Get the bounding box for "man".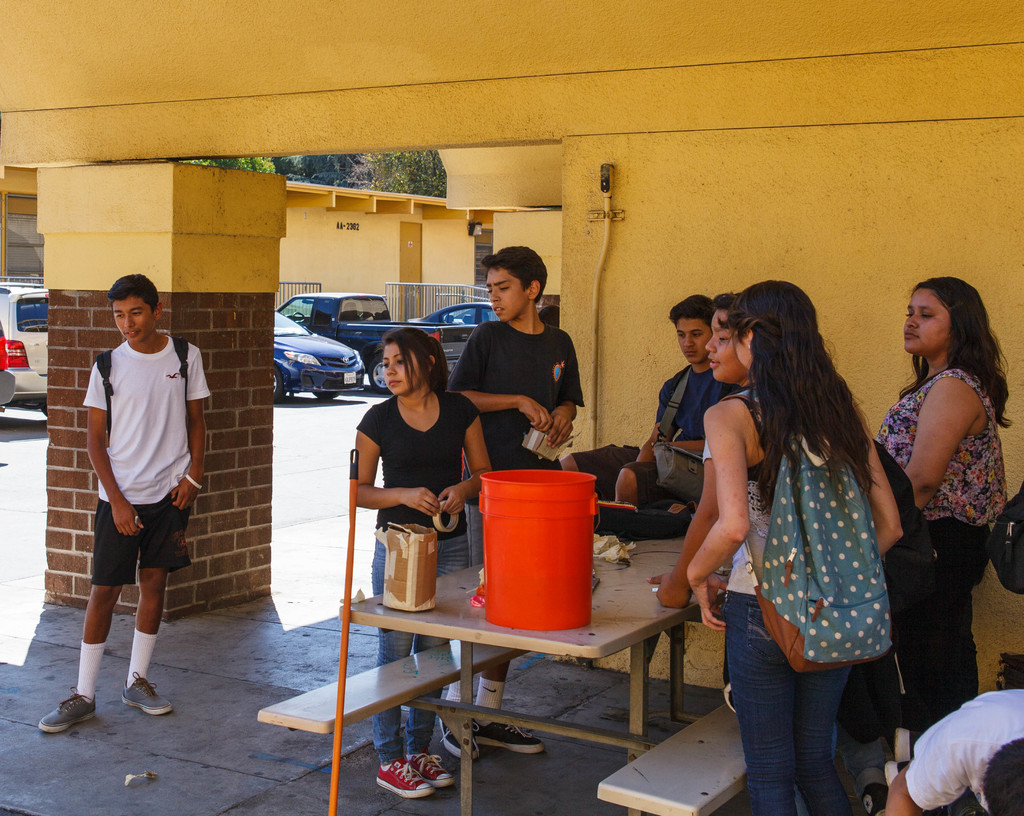
x1=555, y1=292, x2=749, y2=509.
